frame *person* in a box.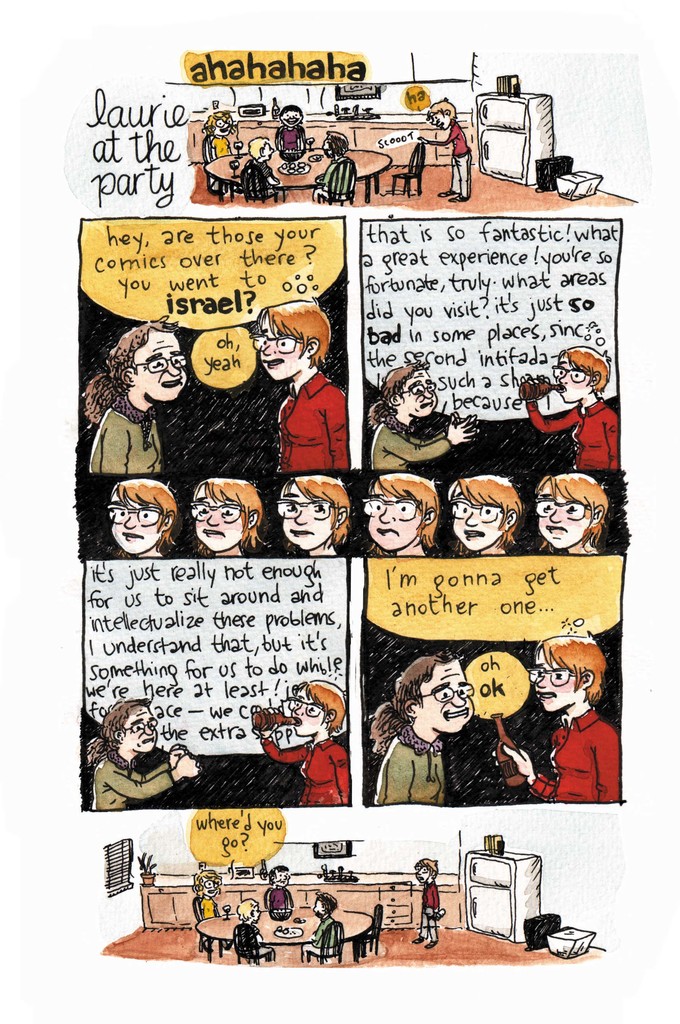
<region>109, 480, 177, 558</region>.
